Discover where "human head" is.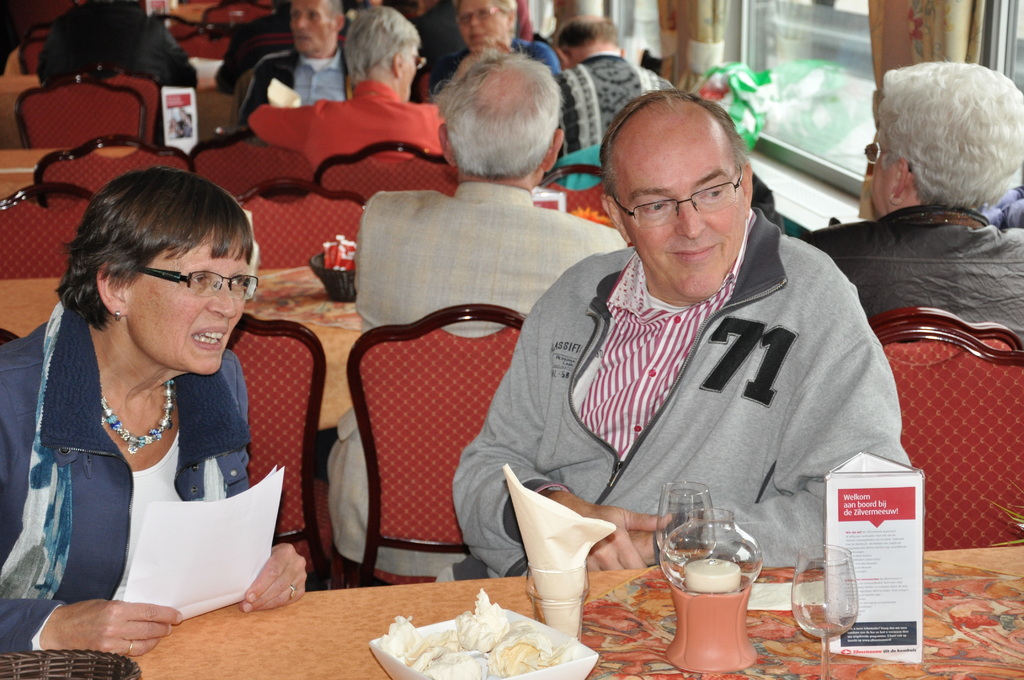
Discovered at region(551, 14, 623, 70).
